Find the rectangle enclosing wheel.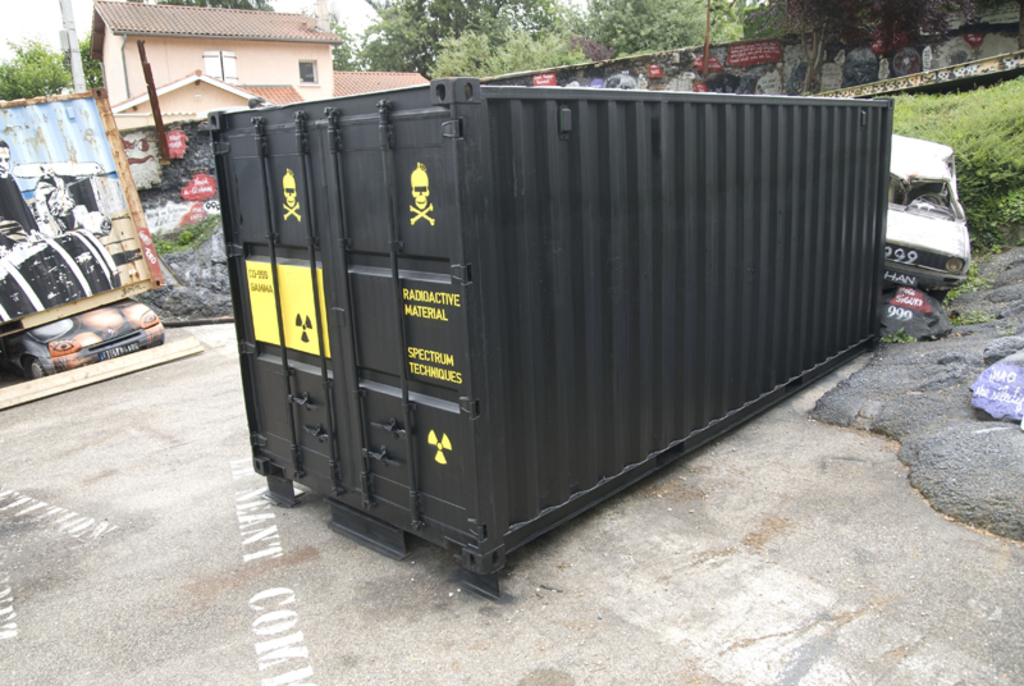
24,358,52,379.
